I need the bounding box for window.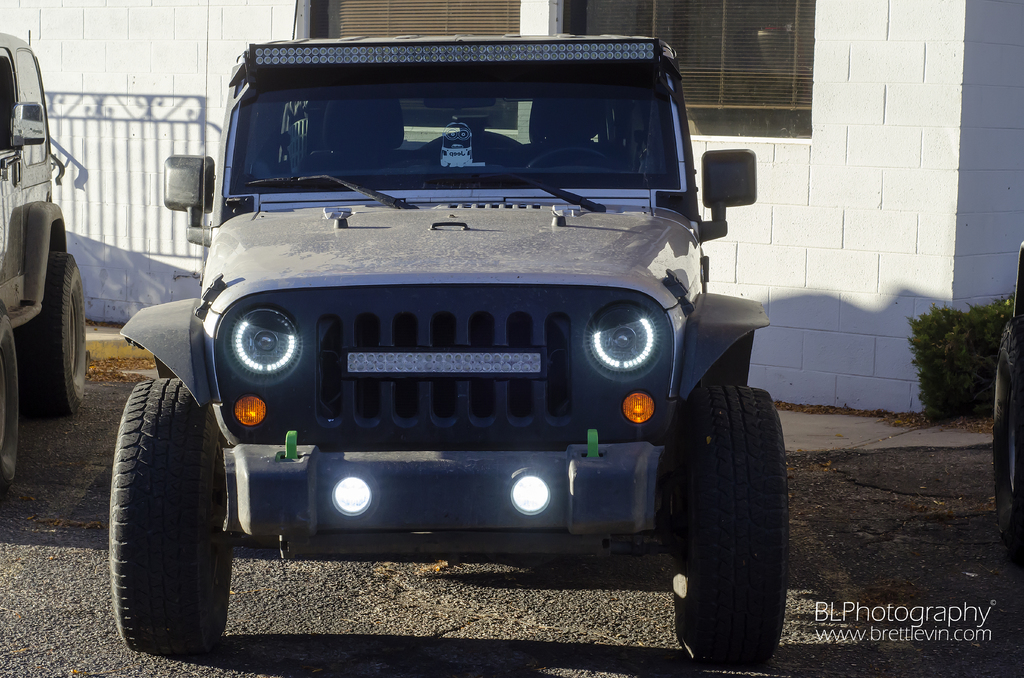
Here it is: rect(307, 0, 517, 140).
